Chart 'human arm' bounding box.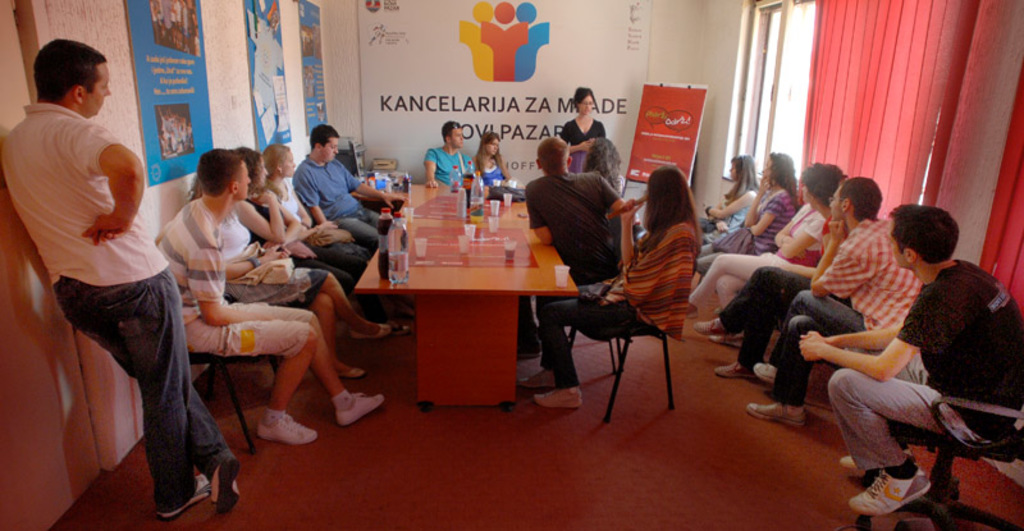
Charted: [left=739, top=170, right=773, bottom=230].
